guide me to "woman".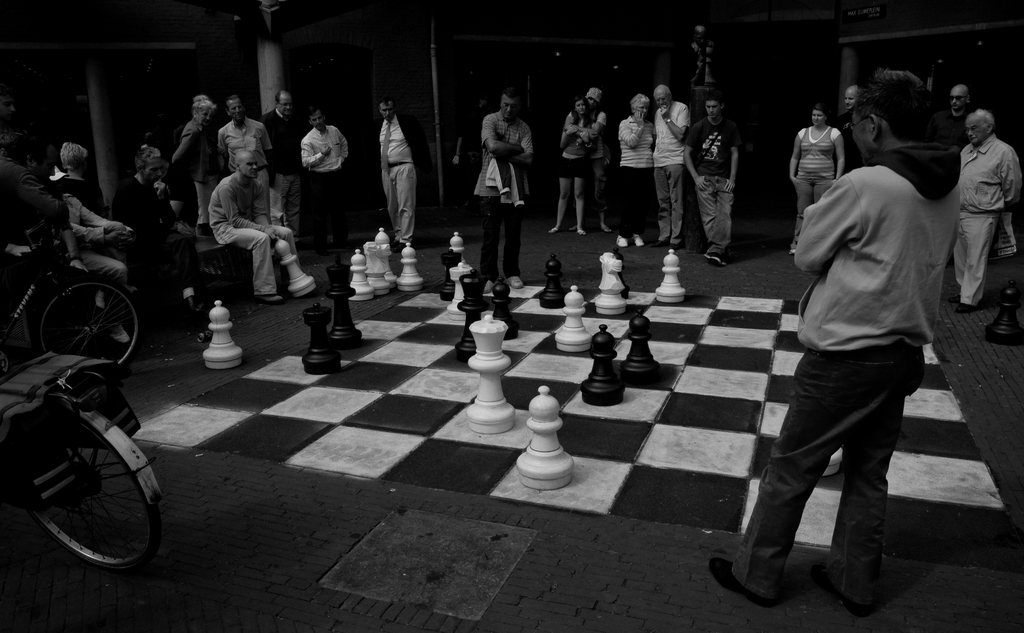
Guidance: 612,93,662,248.
